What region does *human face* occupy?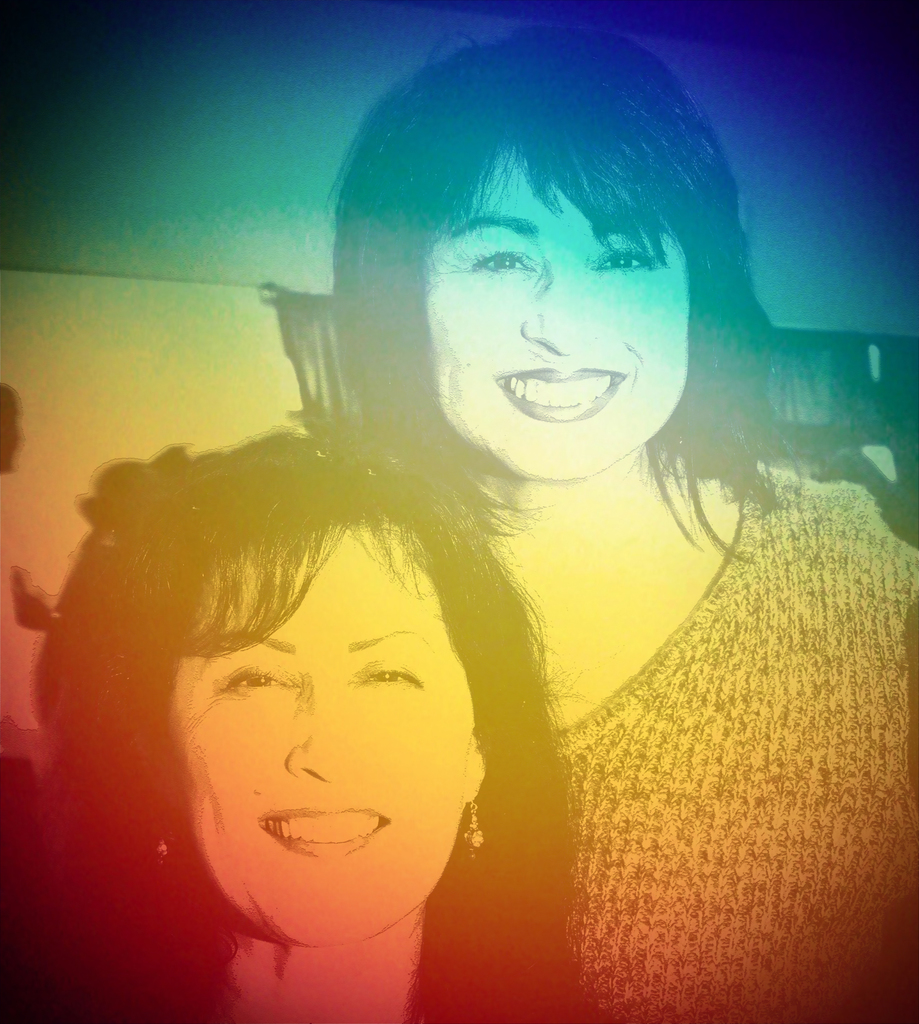
Rect(422, 144, 690, 481).
